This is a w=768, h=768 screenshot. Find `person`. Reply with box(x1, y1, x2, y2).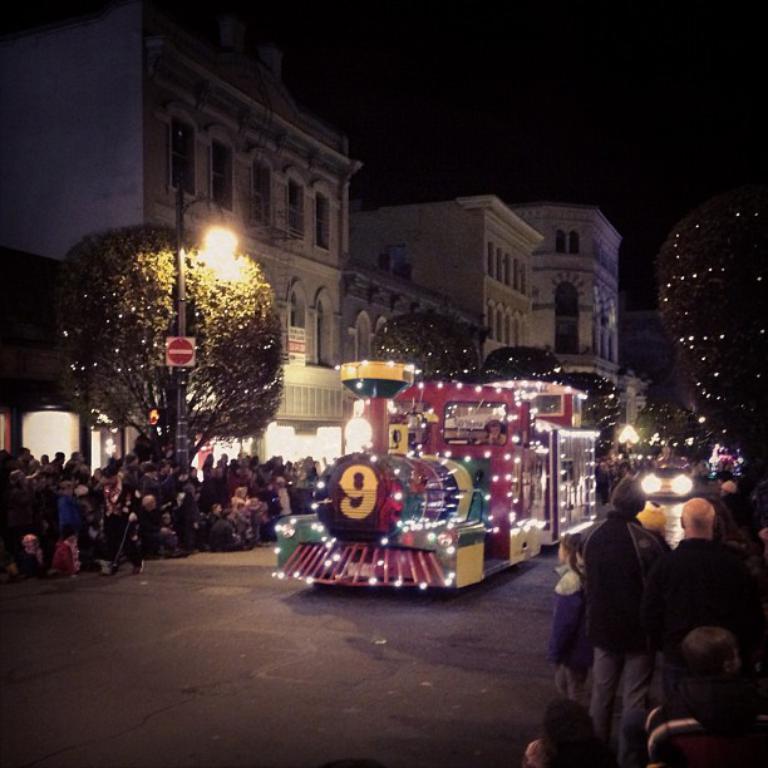
box(649, 497, 767, 663).
